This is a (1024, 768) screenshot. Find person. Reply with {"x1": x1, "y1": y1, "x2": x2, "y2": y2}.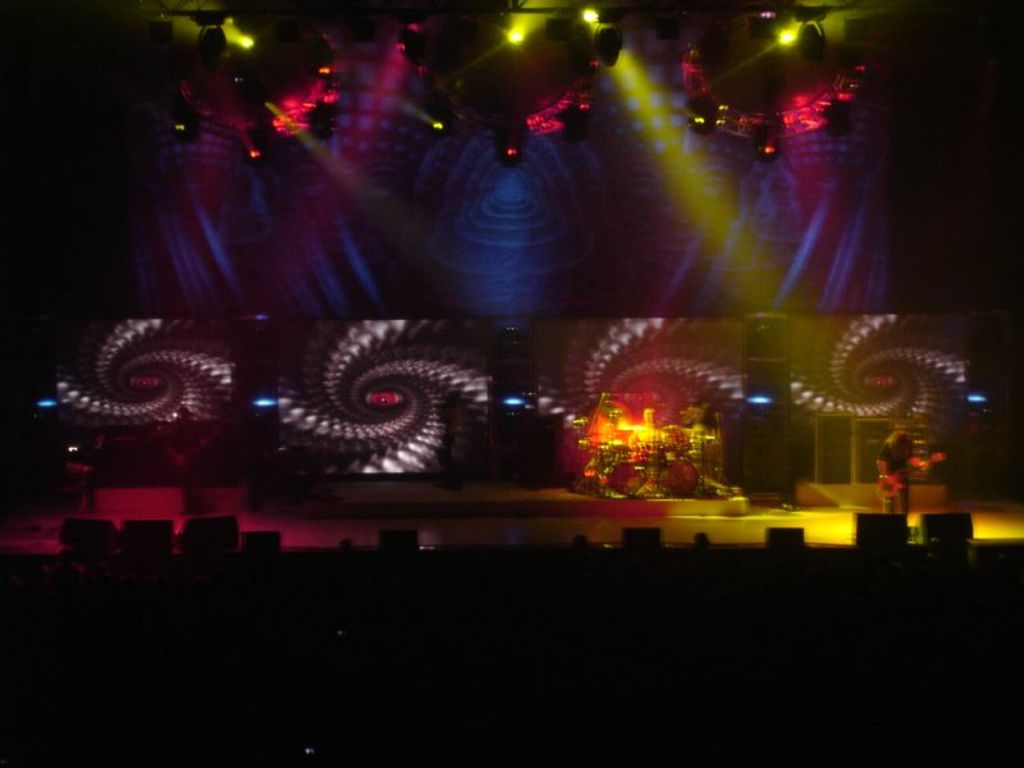
{"x1": 628, "y1": 403, "x2": 662, "y2": 443}.
